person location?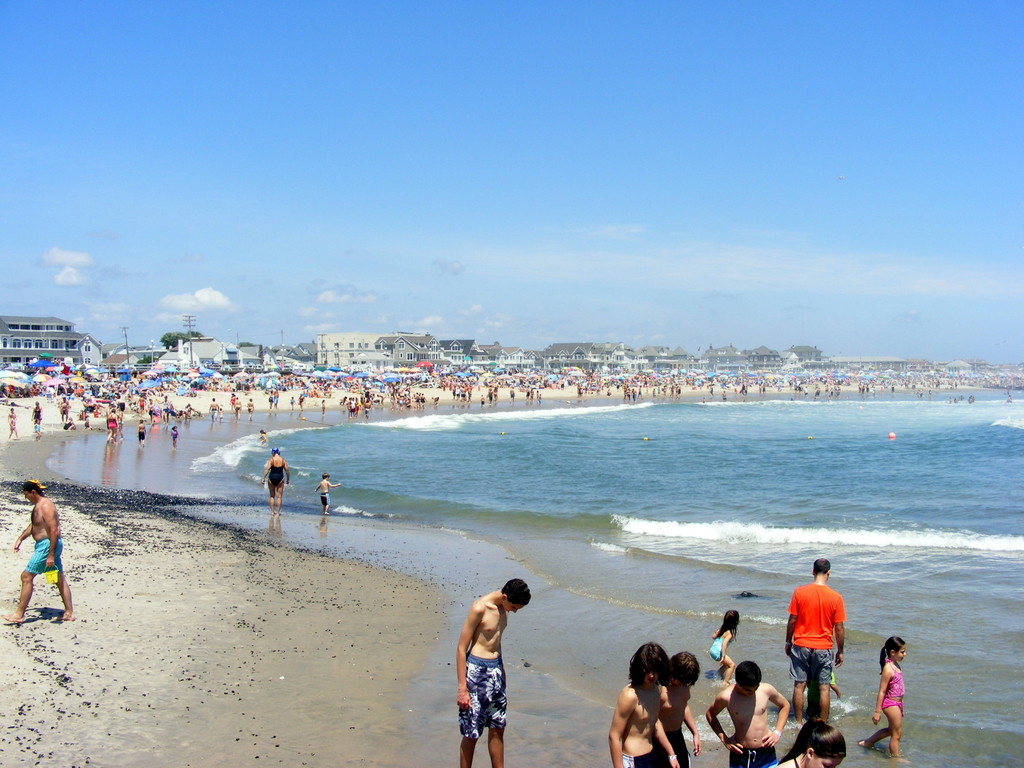
rect(33, 401, 44, 441)
